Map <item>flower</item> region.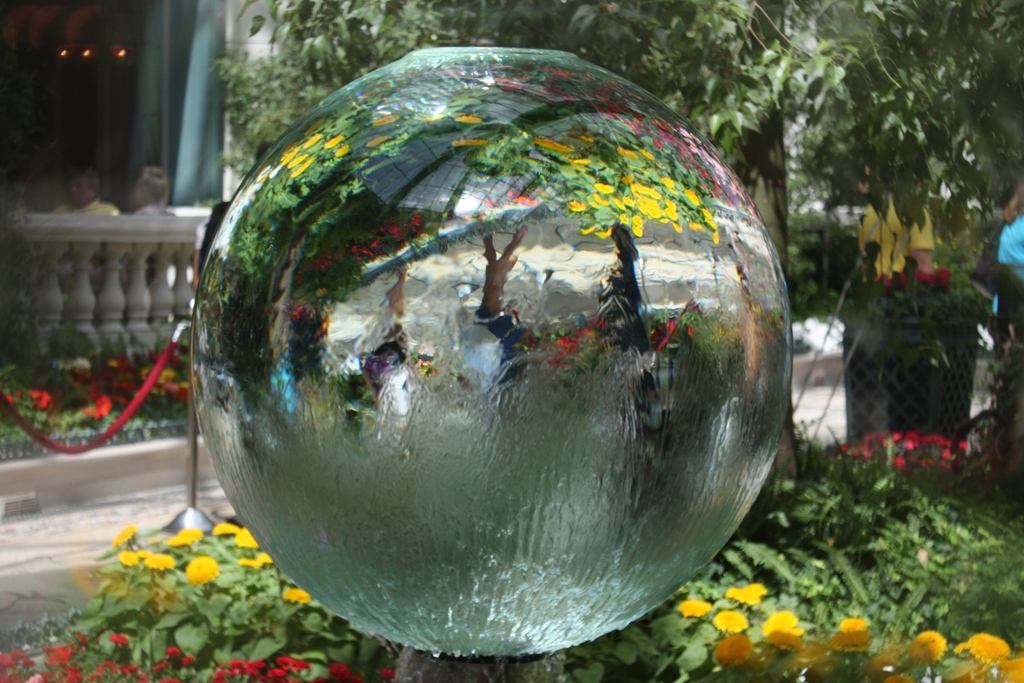
Mapped to locate(956, 437, 968, 451).
